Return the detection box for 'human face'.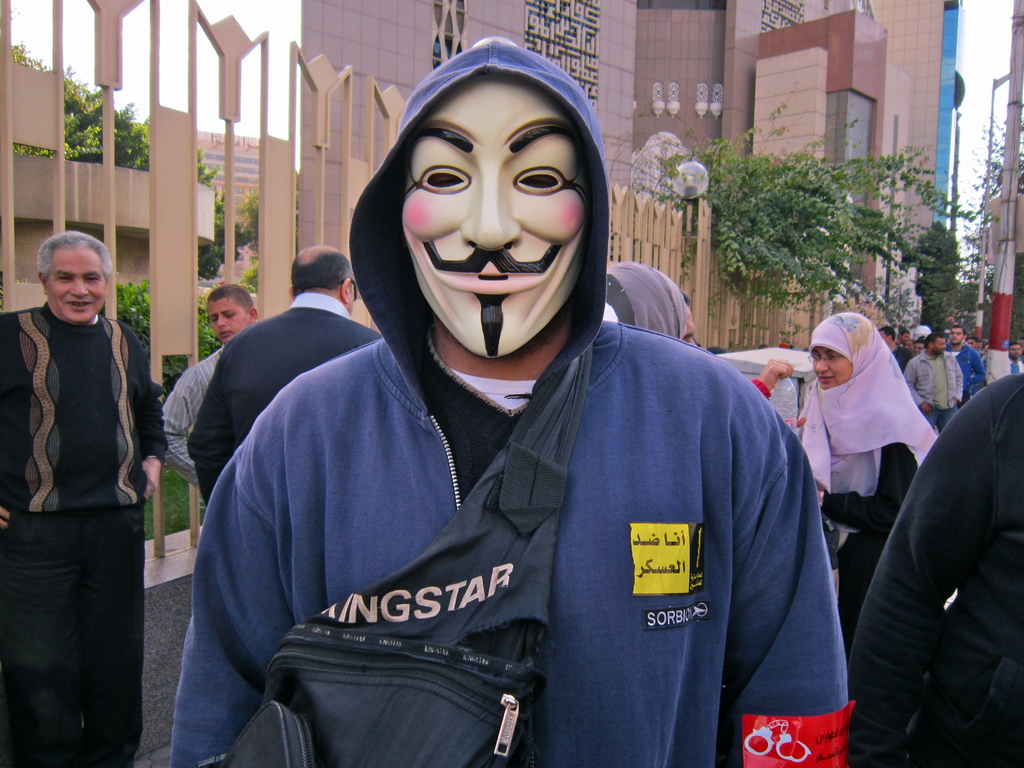
207,292,248,339.
